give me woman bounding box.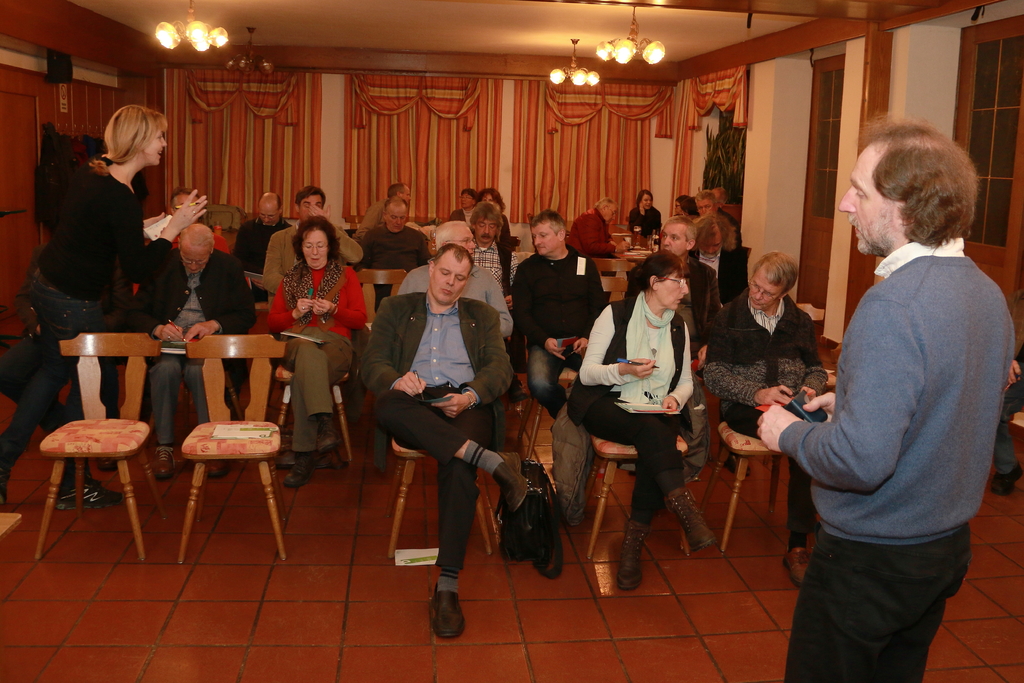
l=0, t=104, r=209, b=512.
